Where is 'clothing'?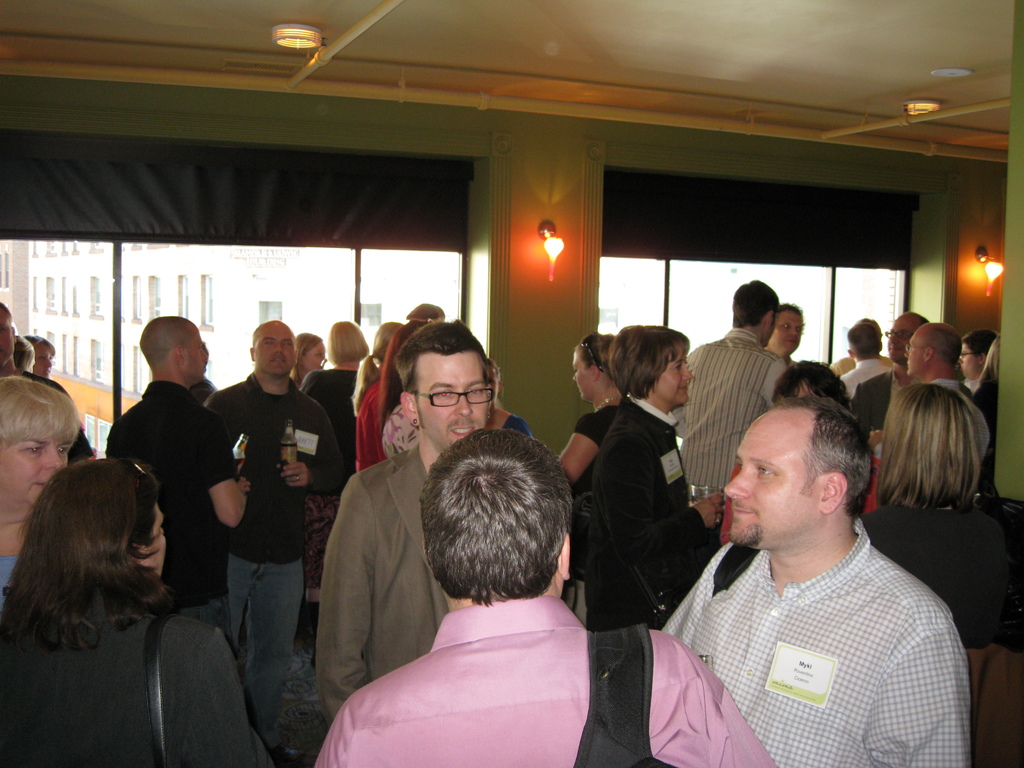
box=[820, 495, 1023, 765].
